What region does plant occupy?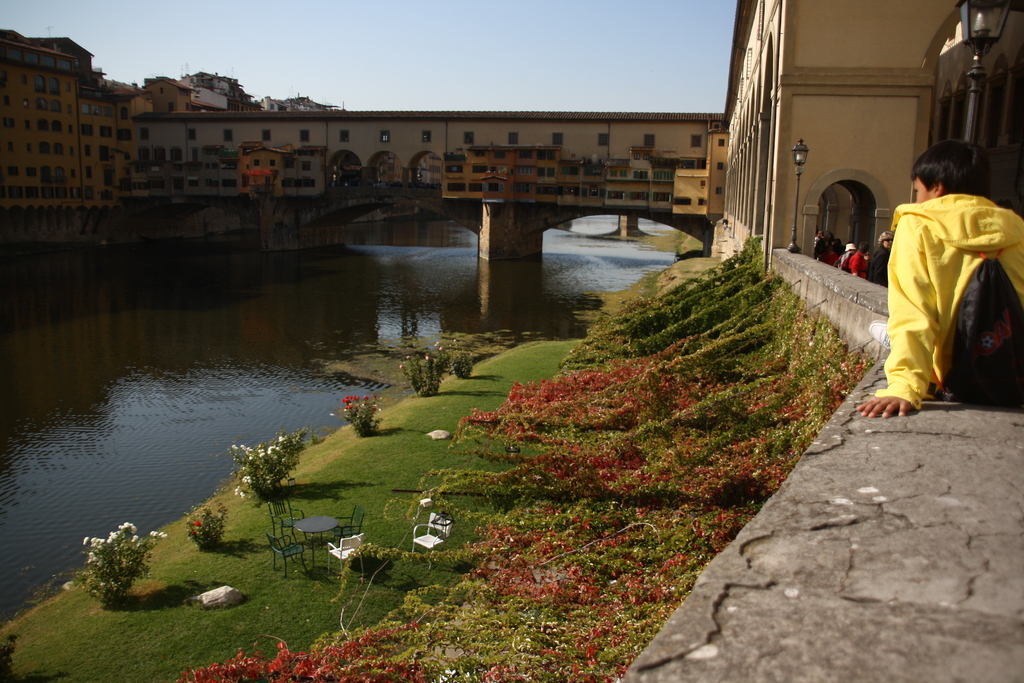
bbox(234, 427, 309, 509).
